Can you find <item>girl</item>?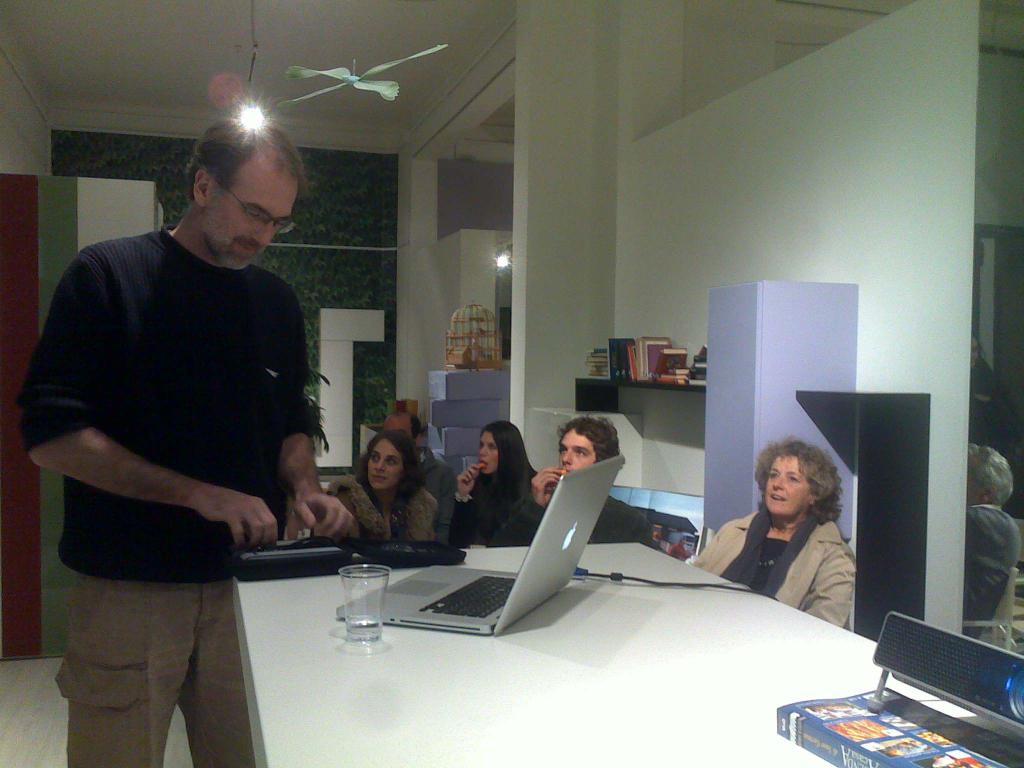
Yes, bounding box: BBox(324, 429, 436, 541).
